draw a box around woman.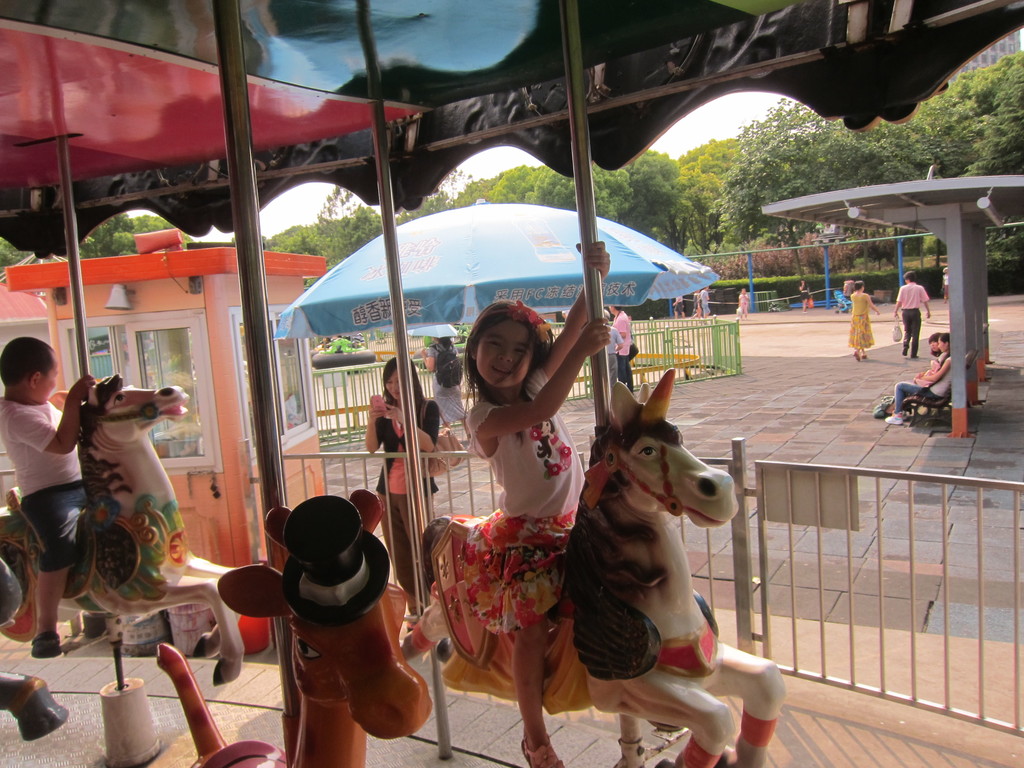
(left=929, top=336, right=943, bottom=356).
